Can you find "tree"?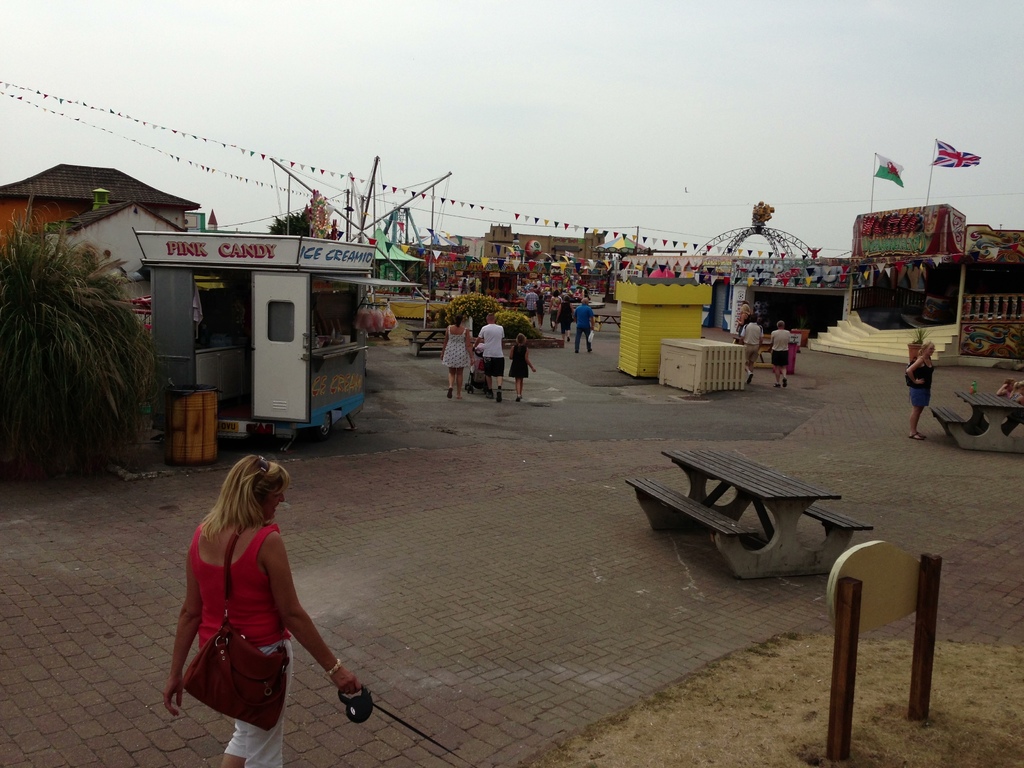
Yes, bounding box: <box>8,193,147,489</box>.
